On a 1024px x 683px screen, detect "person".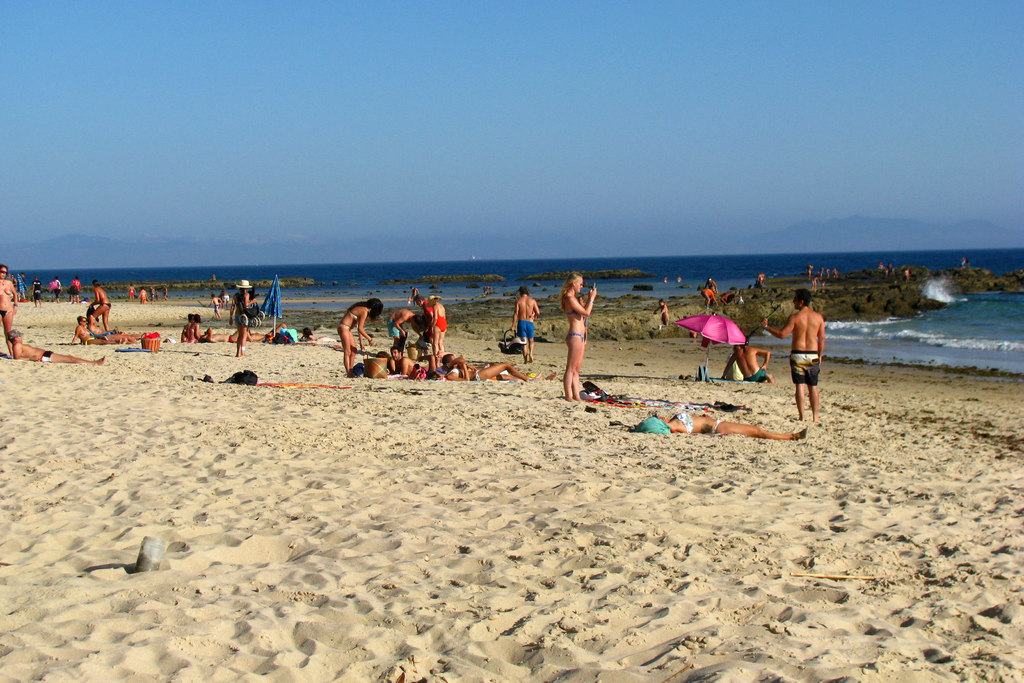
227,276,260,363.
